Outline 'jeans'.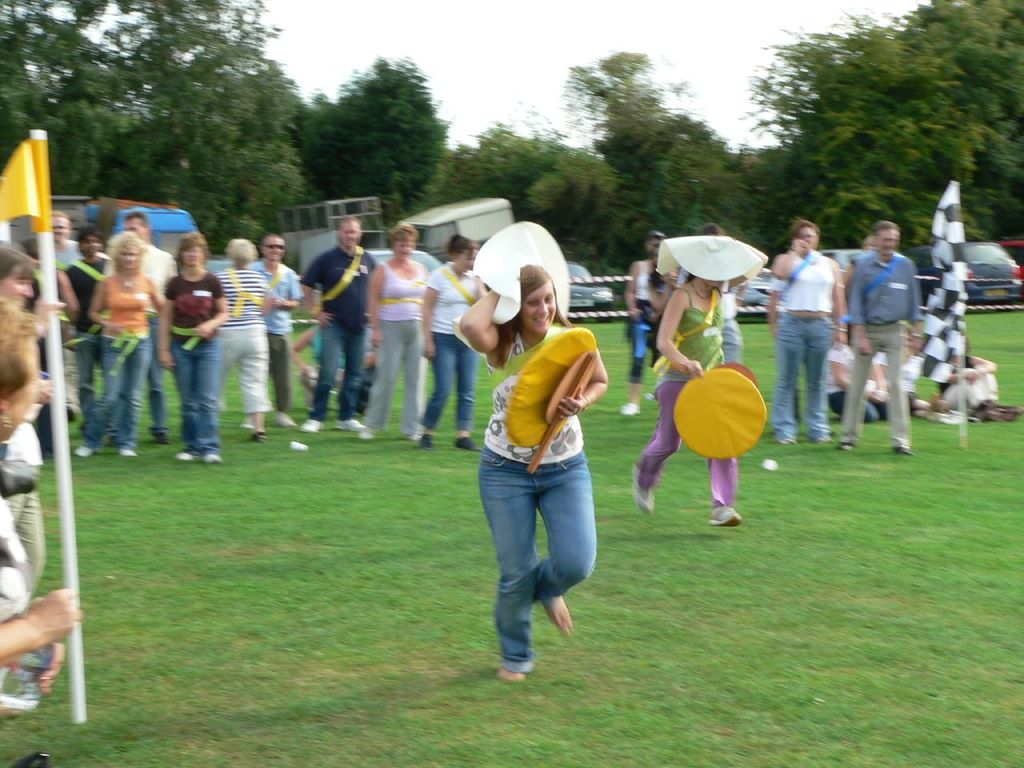
Outline: region(722, 327, 744, 370).
